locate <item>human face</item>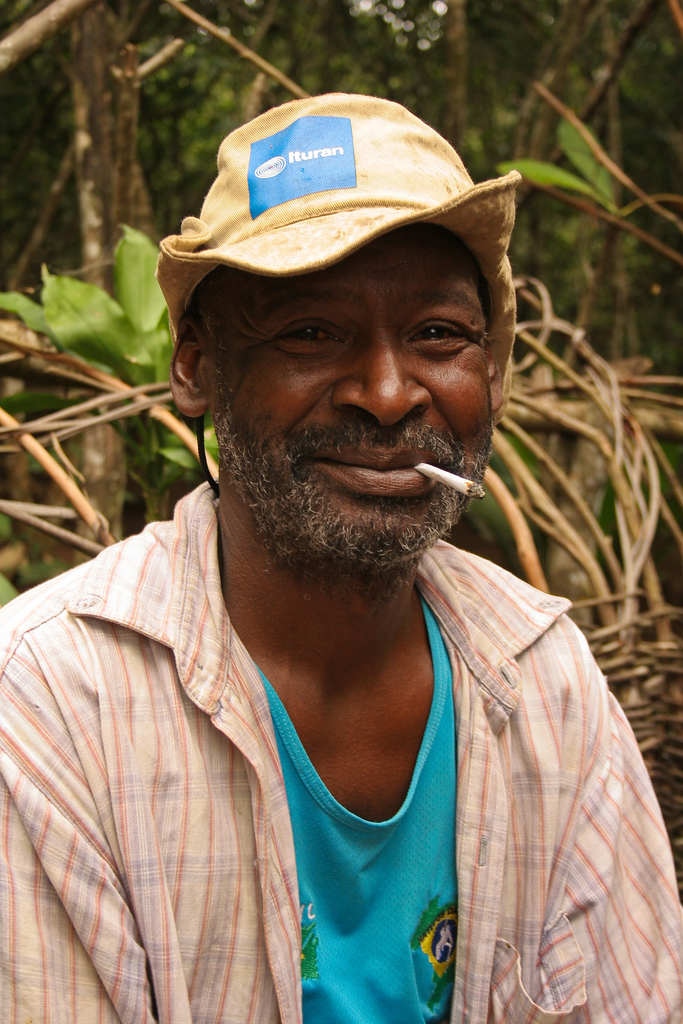
box(199, 214, 493, 566)
